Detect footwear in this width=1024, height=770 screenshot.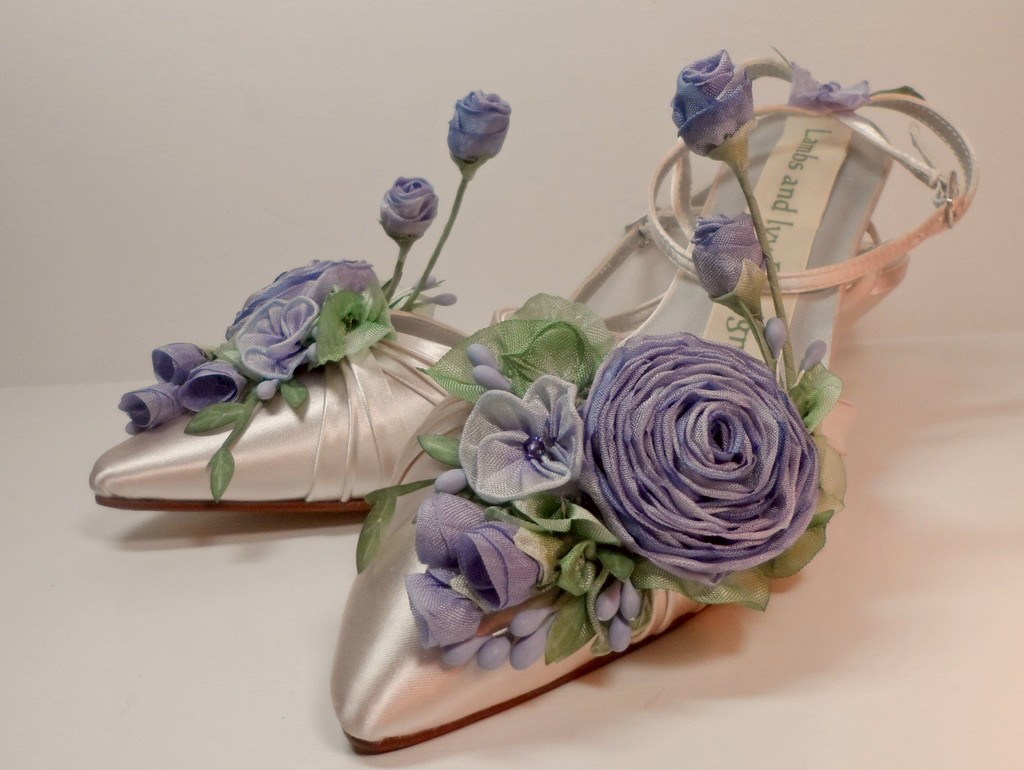
Detection: select_region(332, 92, 904, 766).
